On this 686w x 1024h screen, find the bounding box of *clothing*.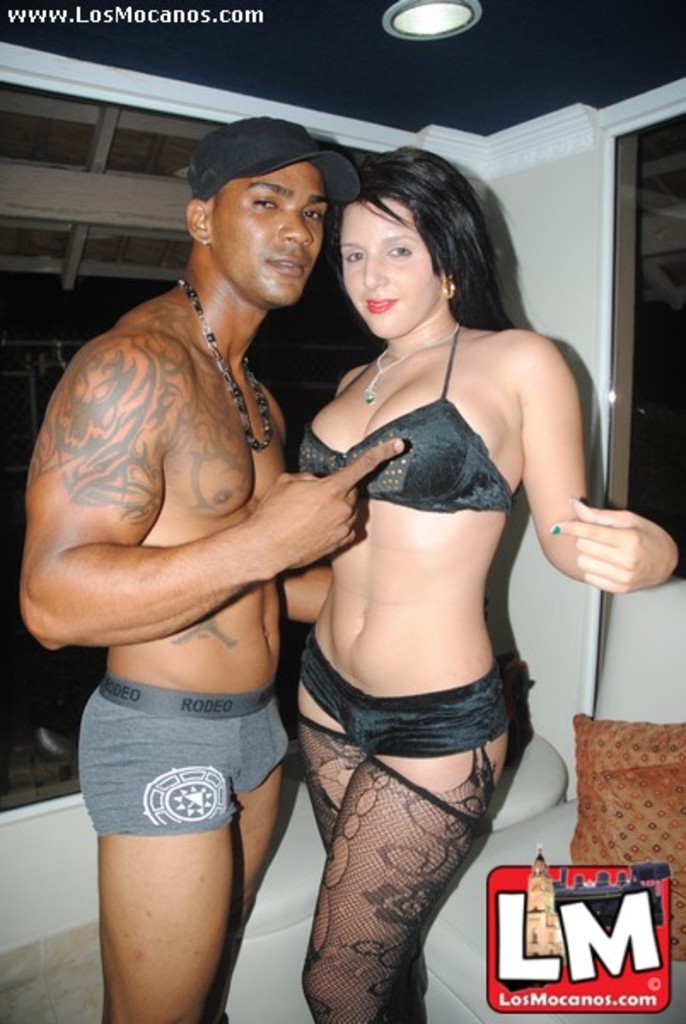
Bounding box: detection(302, 331, 512, 509).
